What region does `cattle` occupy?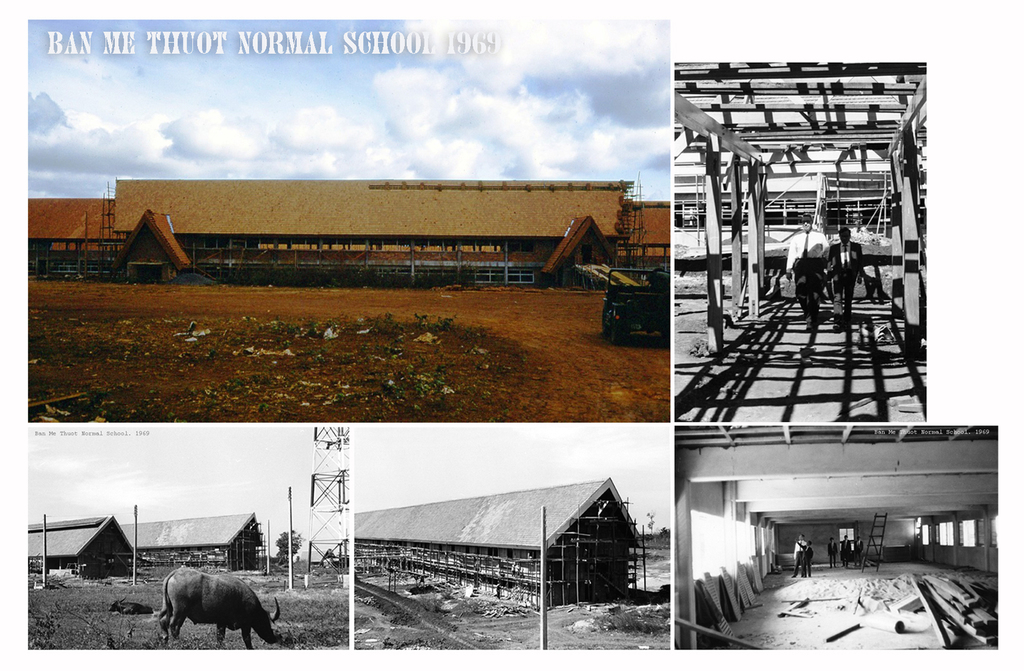
detection(150, 565, 272, 670).
